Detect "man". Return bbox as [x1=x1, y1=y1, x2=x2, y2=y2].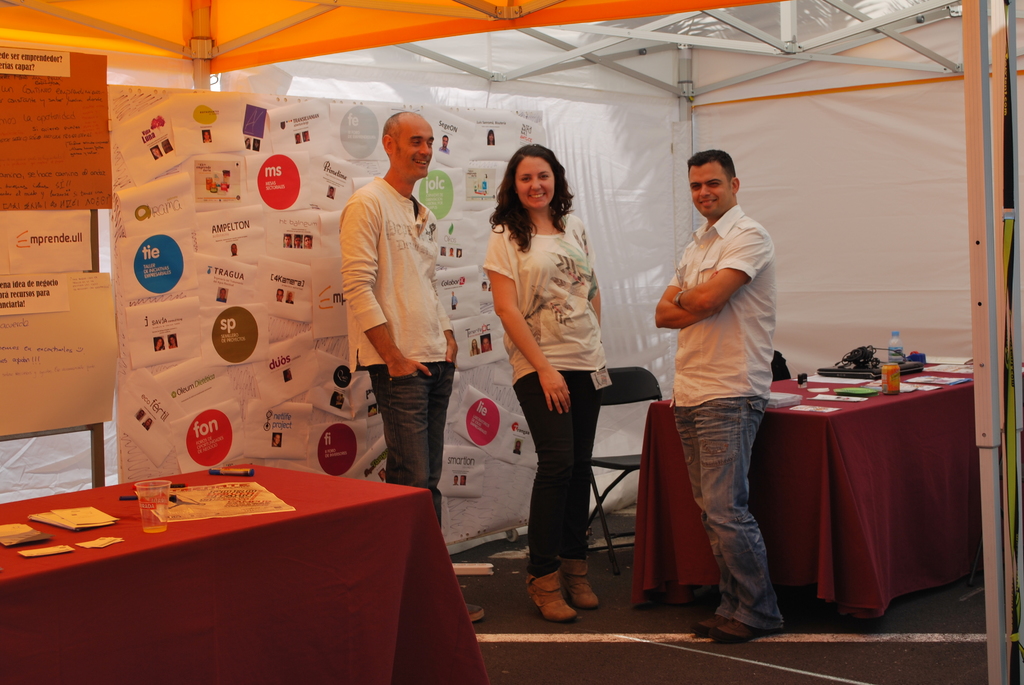
[x1=282, y1=234, x2=291, y2=251].
